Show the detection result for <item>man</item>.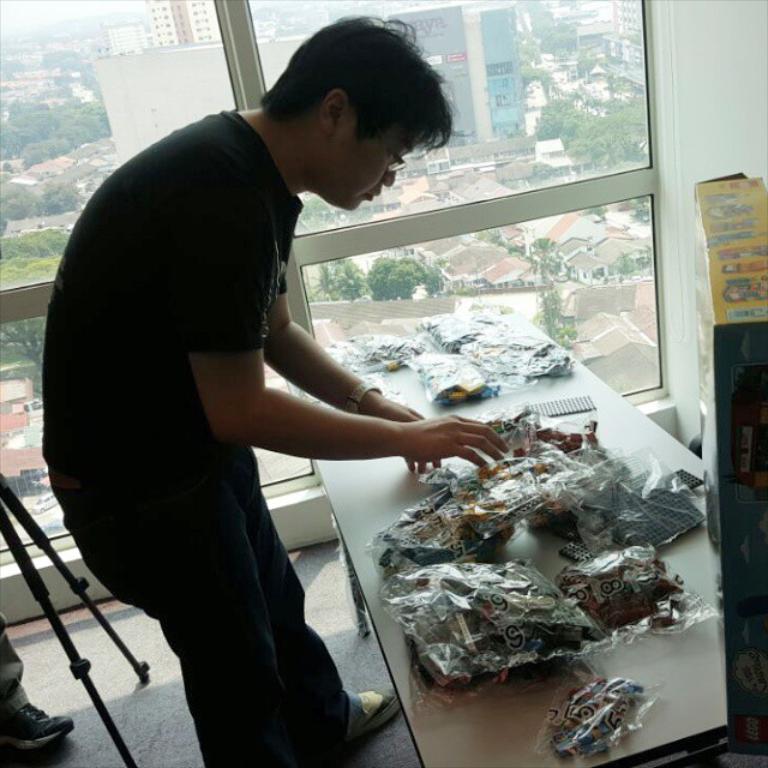
bbox(40, 43, 439, 758).
